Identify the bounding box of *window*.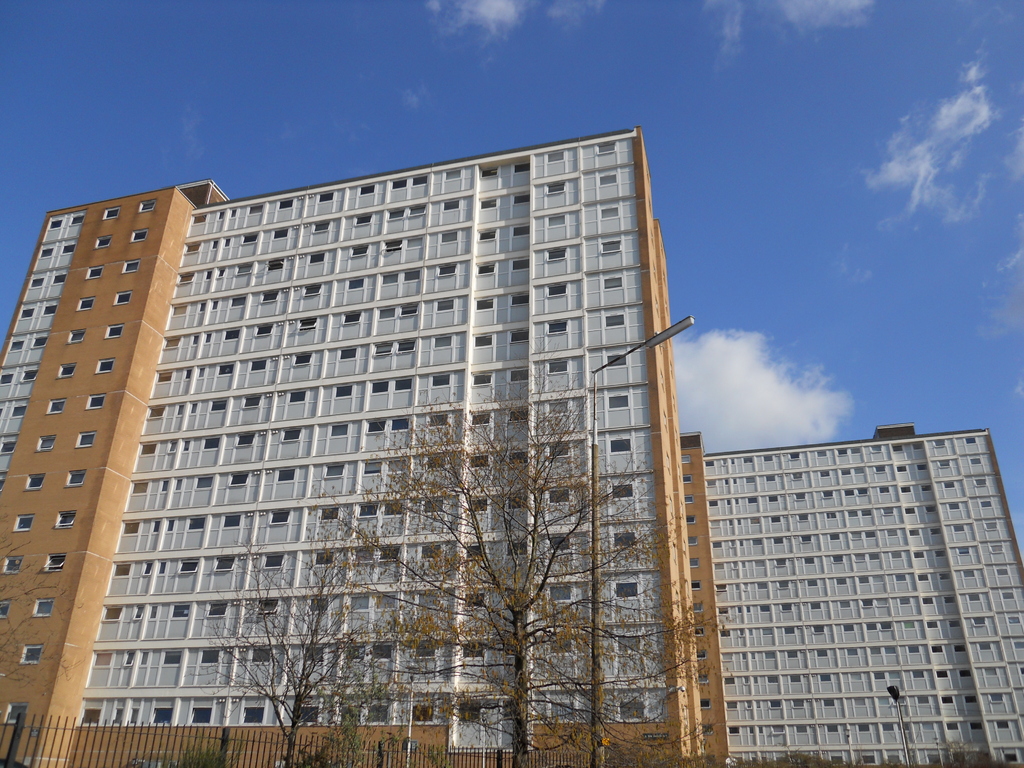
locate(352, 246, 367, 254).
